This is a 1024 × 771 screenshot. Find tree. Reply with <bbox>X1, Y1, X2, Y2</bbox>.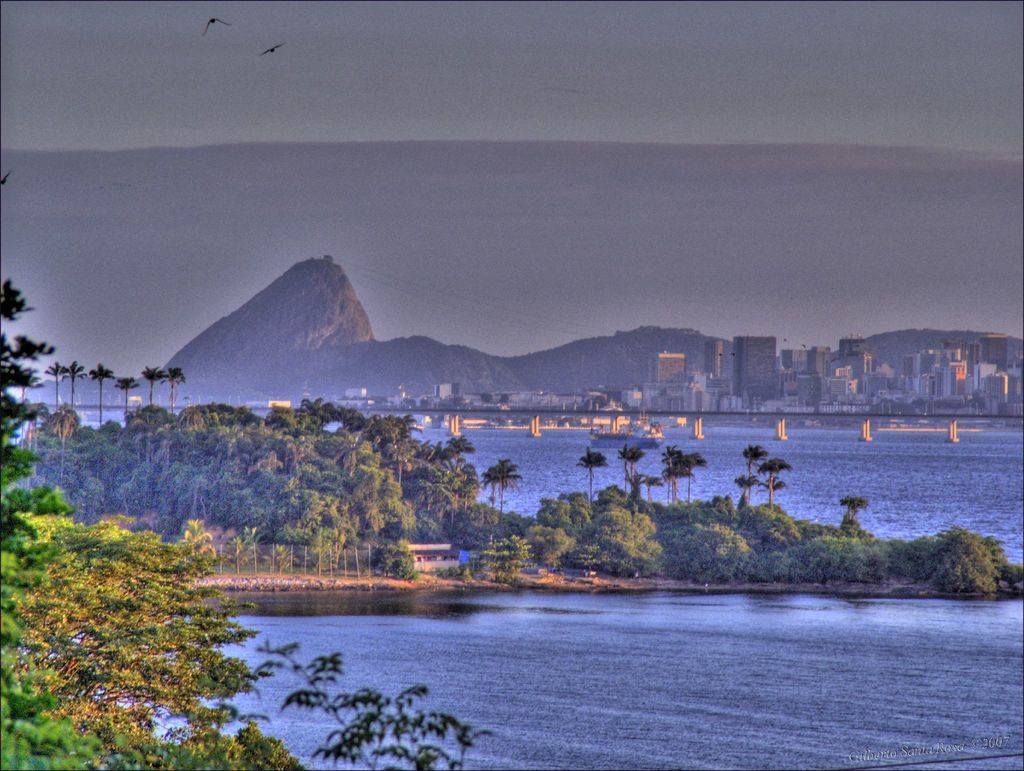
<bbox>756, 454, 785, 481</bbox>.
